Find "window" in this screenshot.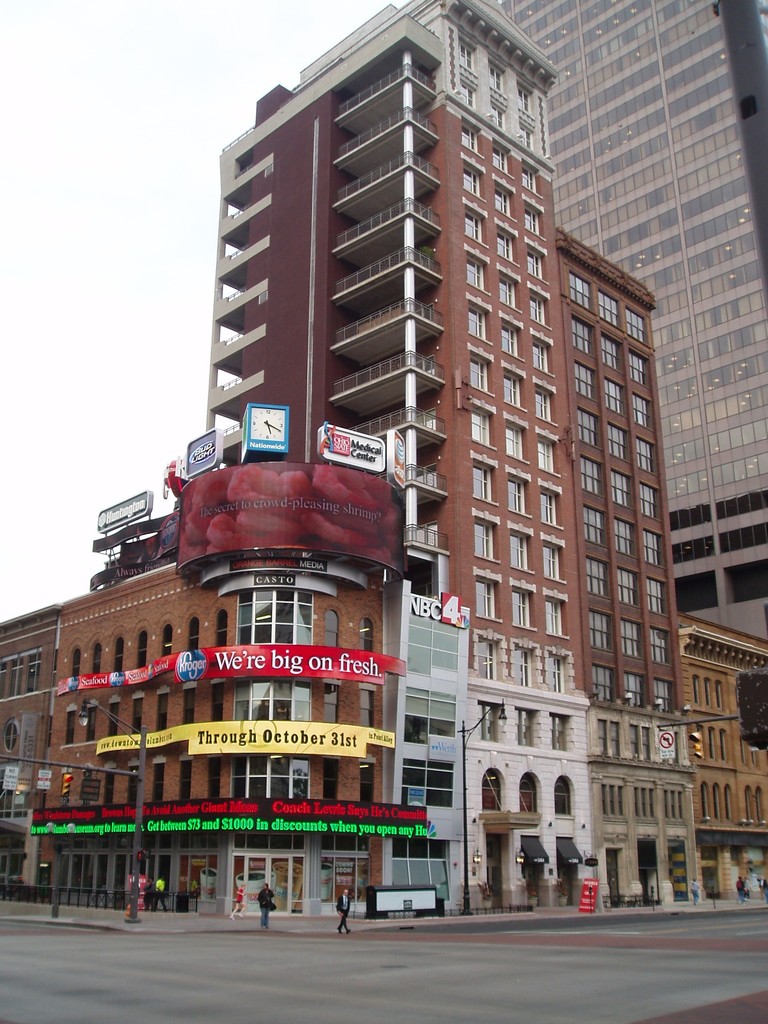
The bounding box for "window" is [610,469,632,509].
